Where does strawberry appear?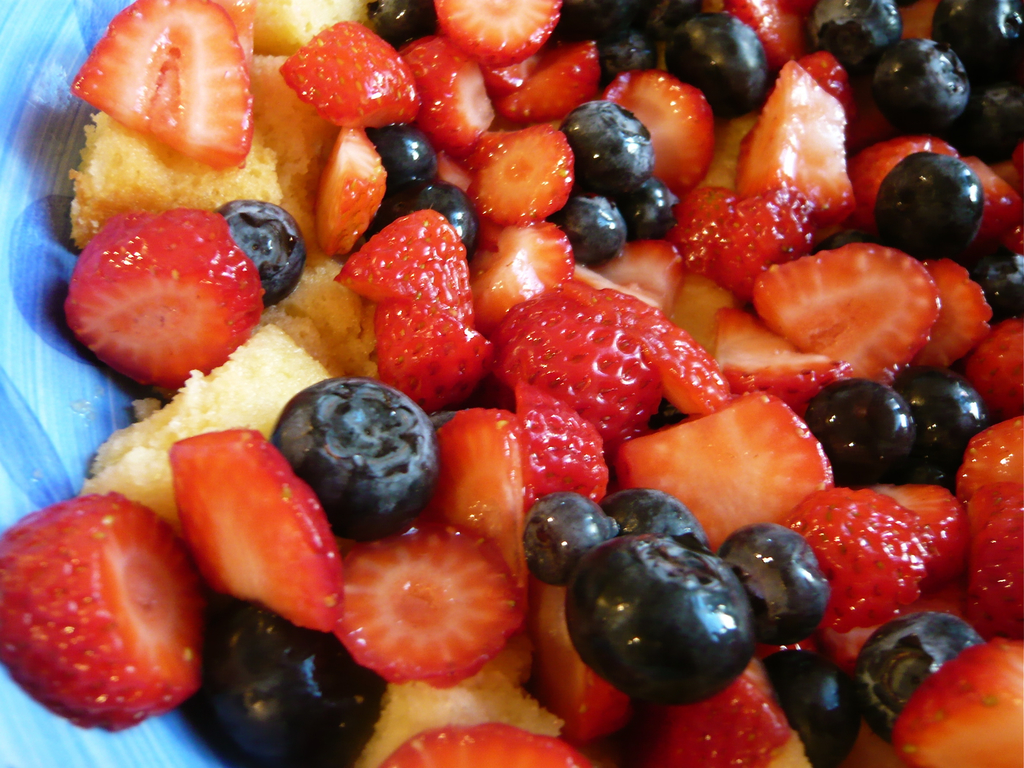
Appears at (x1=510, y1=380, x2=604, y2=573).
